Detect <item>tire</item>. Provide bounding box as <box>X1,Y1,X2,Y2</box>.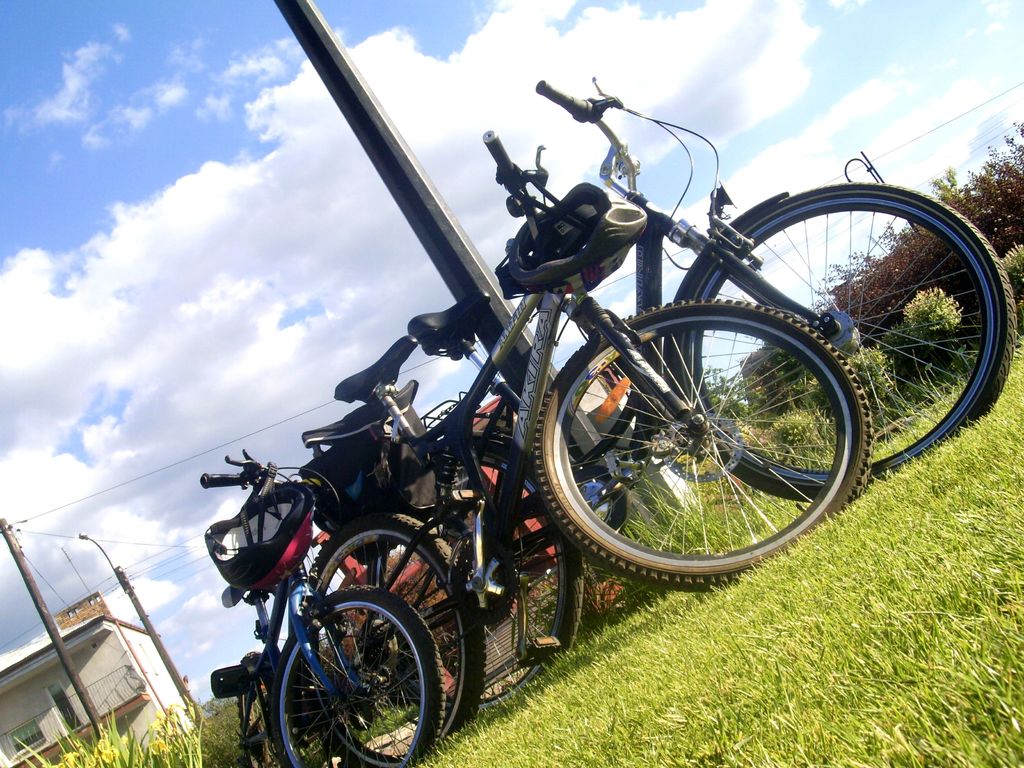
<box>241,680,274,766</box>.
